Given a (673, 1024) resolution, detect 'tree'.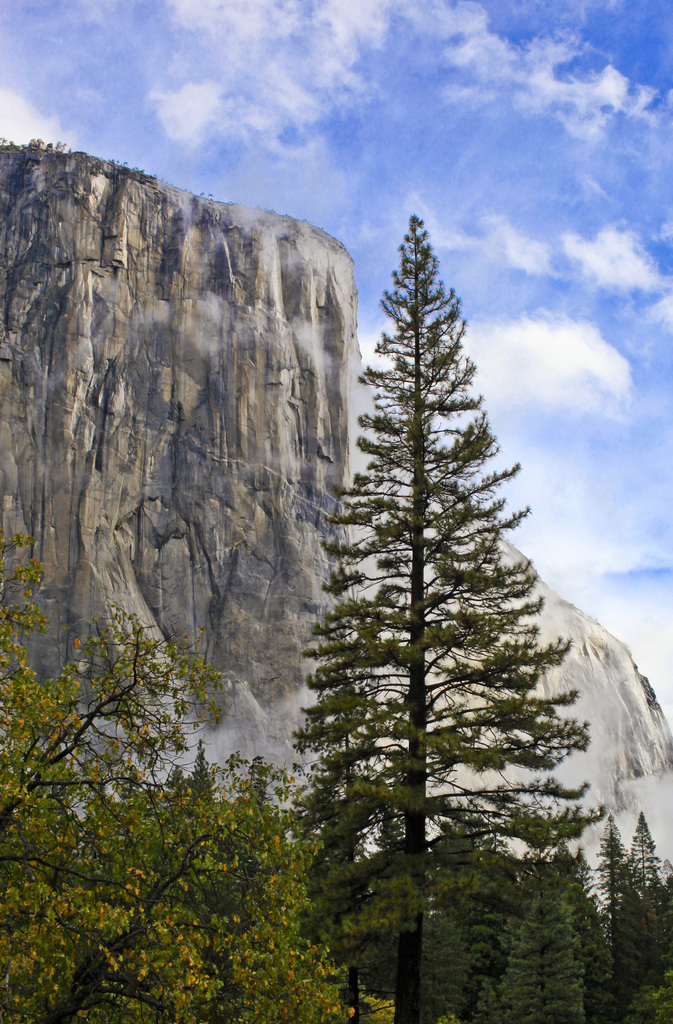
(x1=242, y1=183, x2=645, y2=979).
